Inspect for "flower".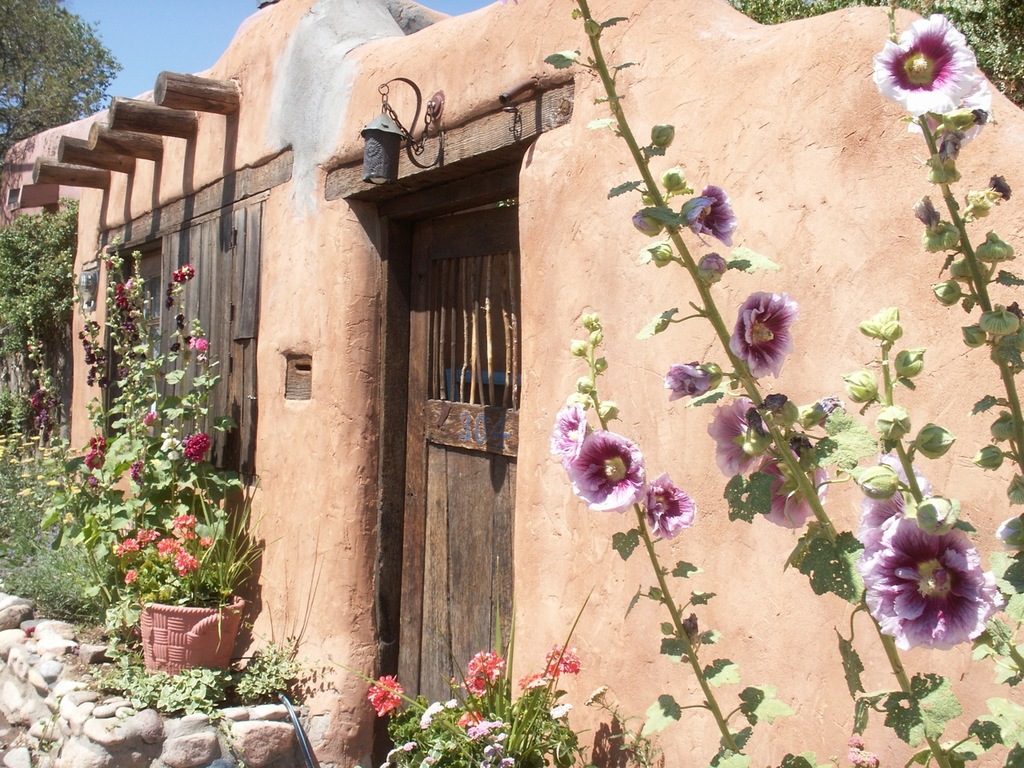
Inspection: crop(119, 570, 135, 590).
